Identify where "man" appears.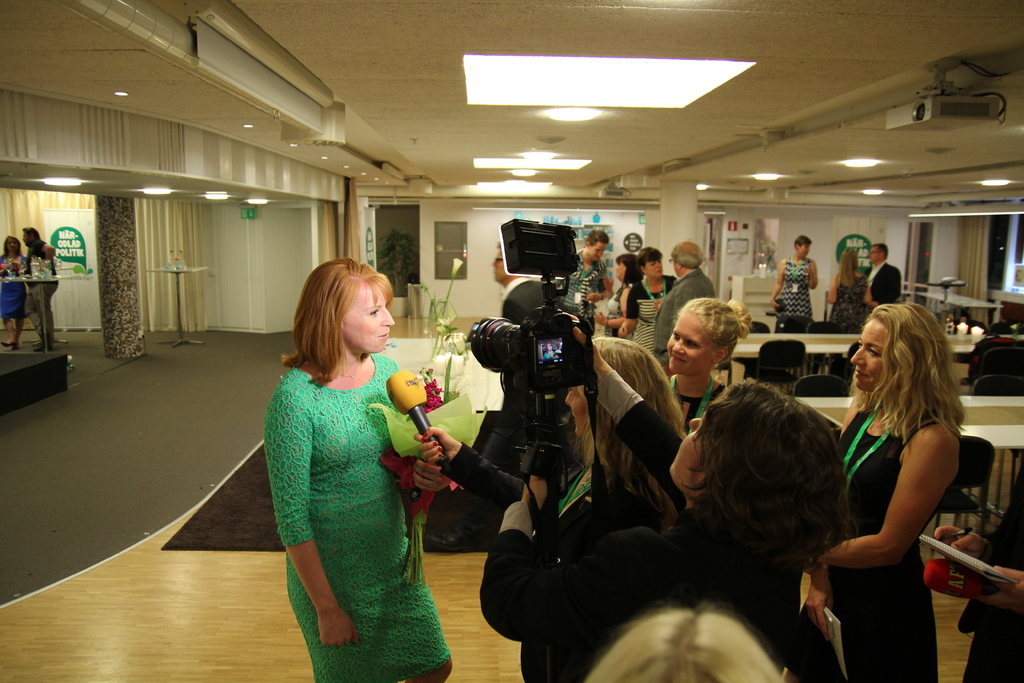
Appears at bbox(645, 240, 717, 367).
